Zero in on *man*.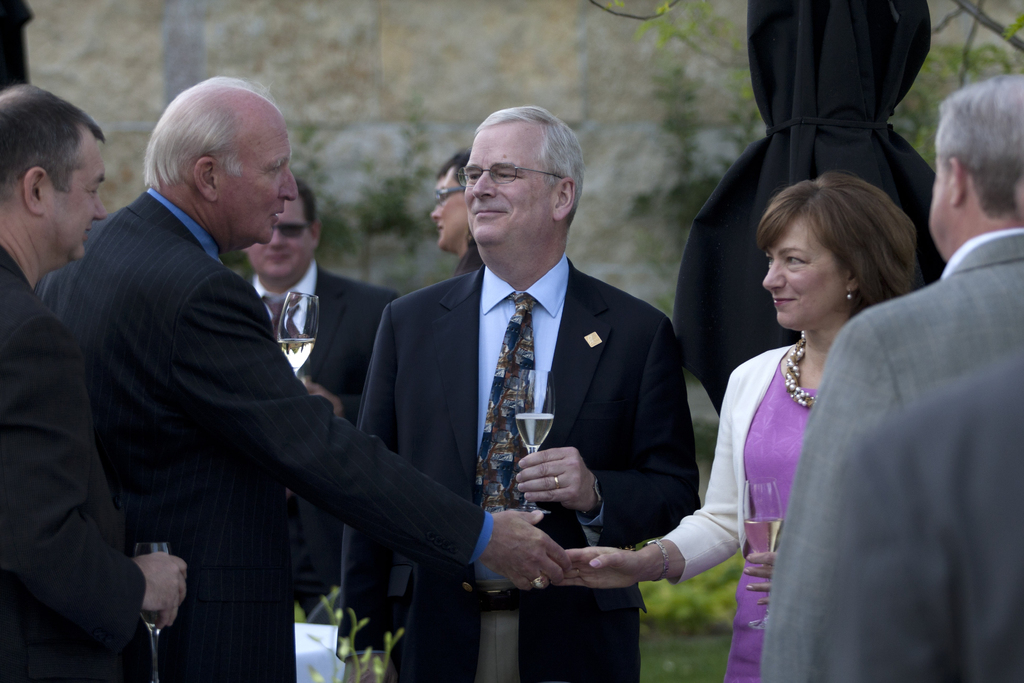
Zeroed in: 424:144:487:278.
